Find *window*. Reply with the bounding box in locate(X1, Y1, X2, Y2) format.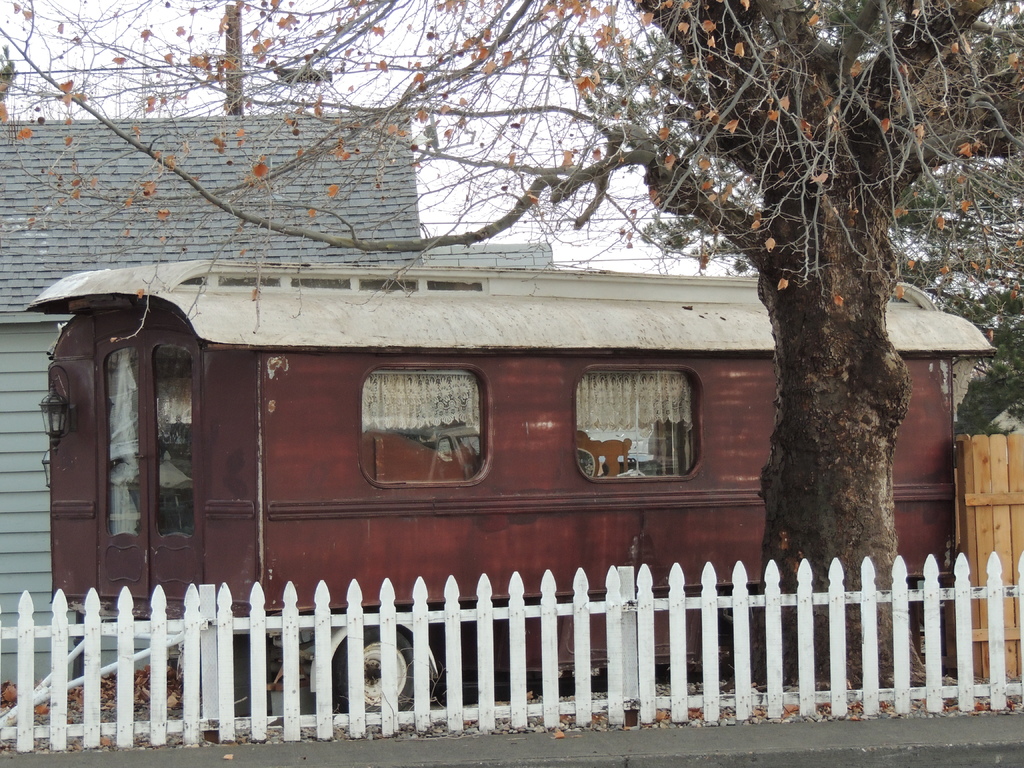
locate(346, 362, 499, 494).
